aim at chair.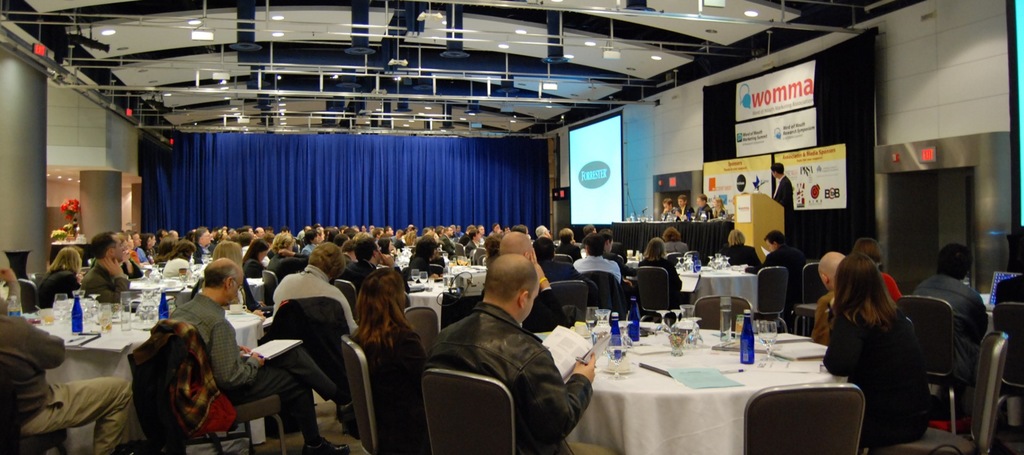
Aimed at 745:385:874:452.
